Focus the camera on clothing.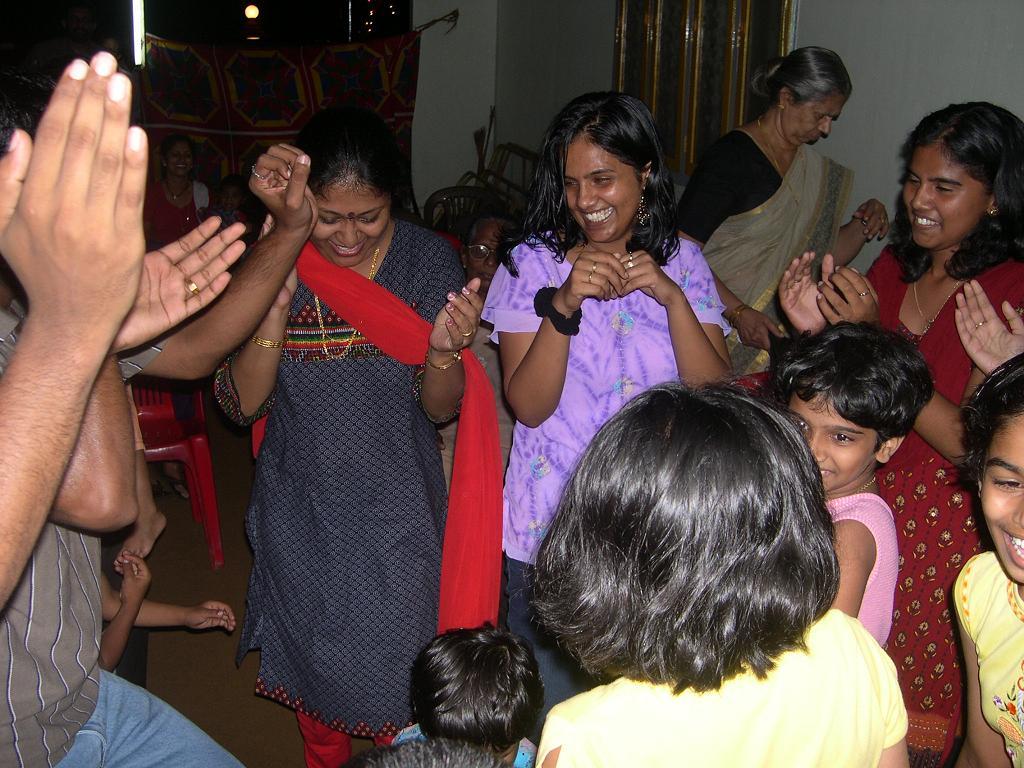
Focus region: {"left": 0, "top": 300, "right": 165, "bottom": 767}.
